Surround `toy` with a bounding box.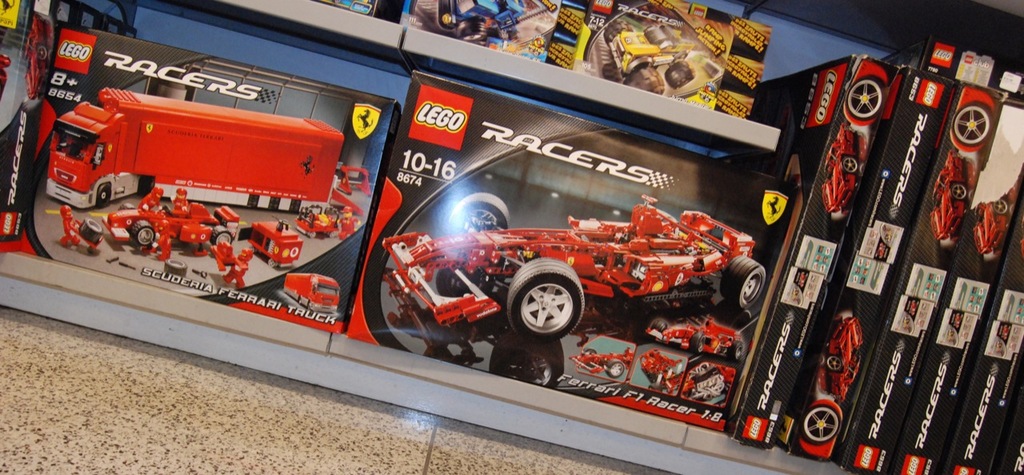
[612,24,702,102].
